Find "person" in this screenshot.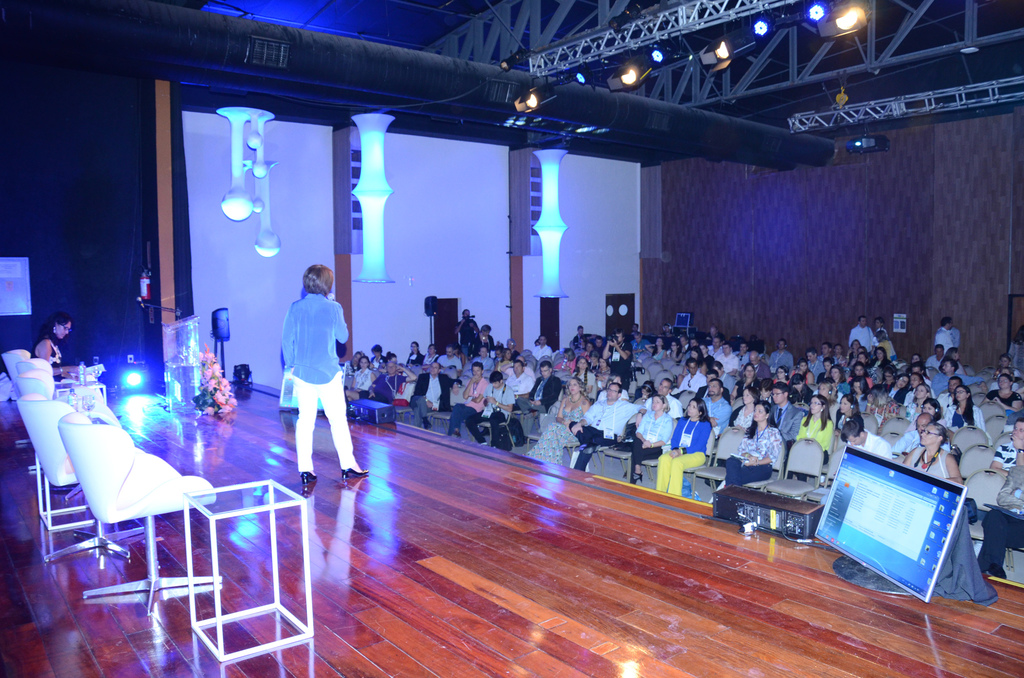
The bounding box for "person" is 906 416 968 497.
